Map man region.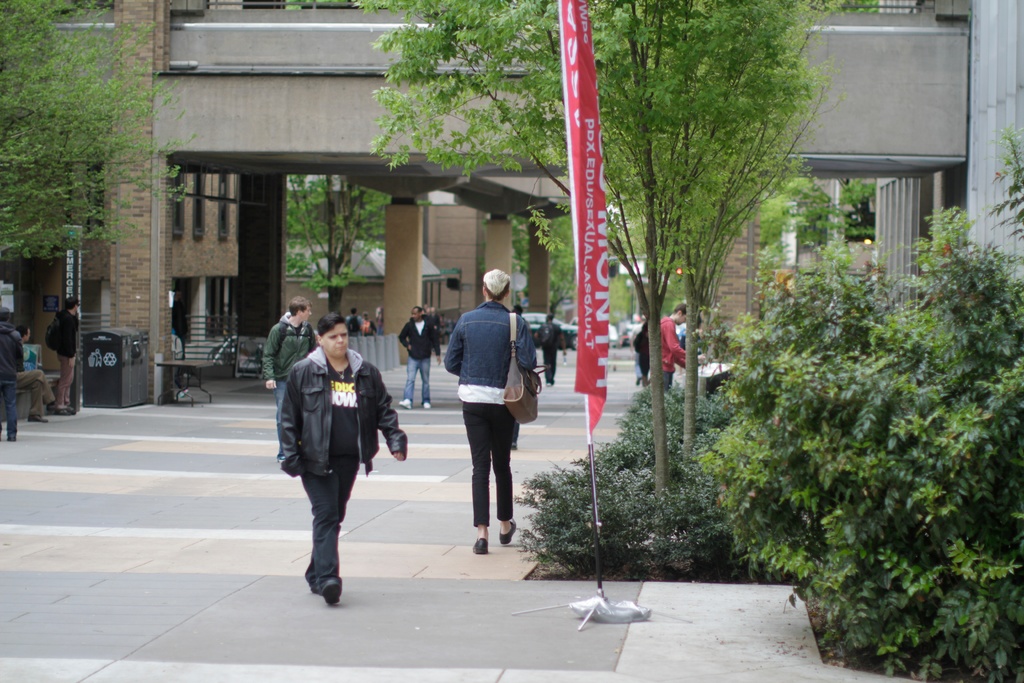
Mapped to x1=51, y1=298, x2=81, y2=418.
